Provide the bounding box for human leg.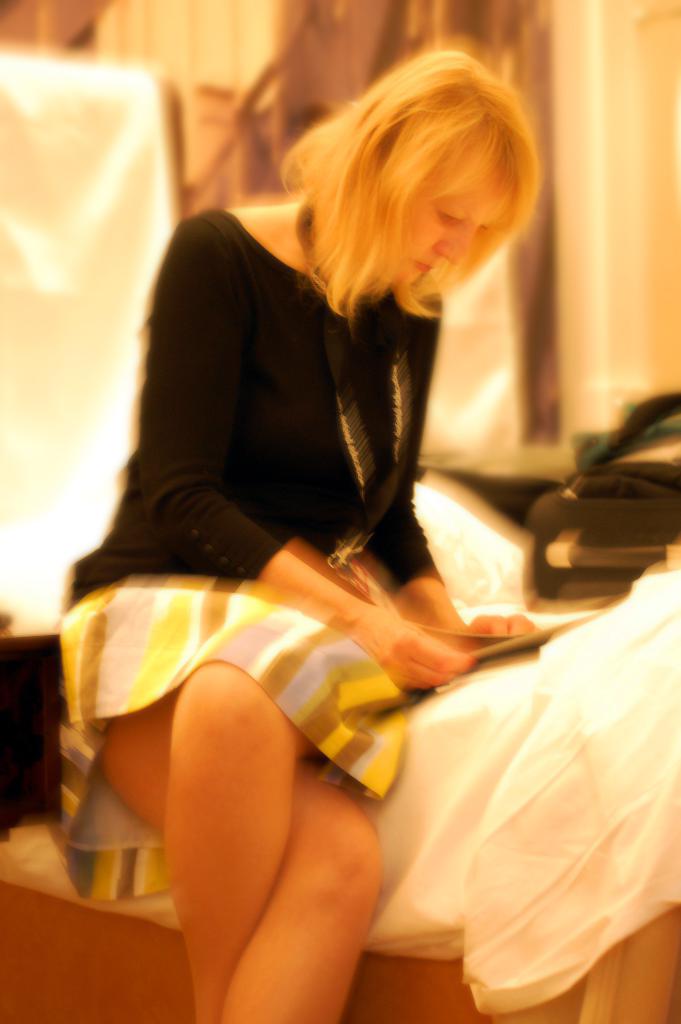
(163, 556, 406, 1018).
